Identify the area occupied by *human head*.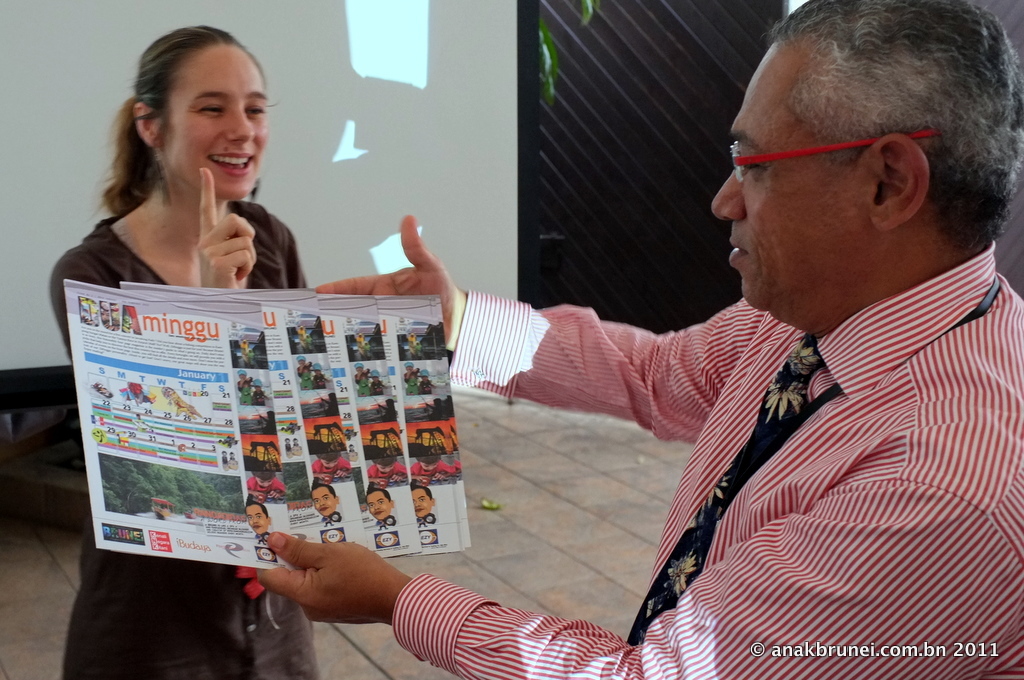
Area: x1=363, y1=489, x2=395, y2=521.
